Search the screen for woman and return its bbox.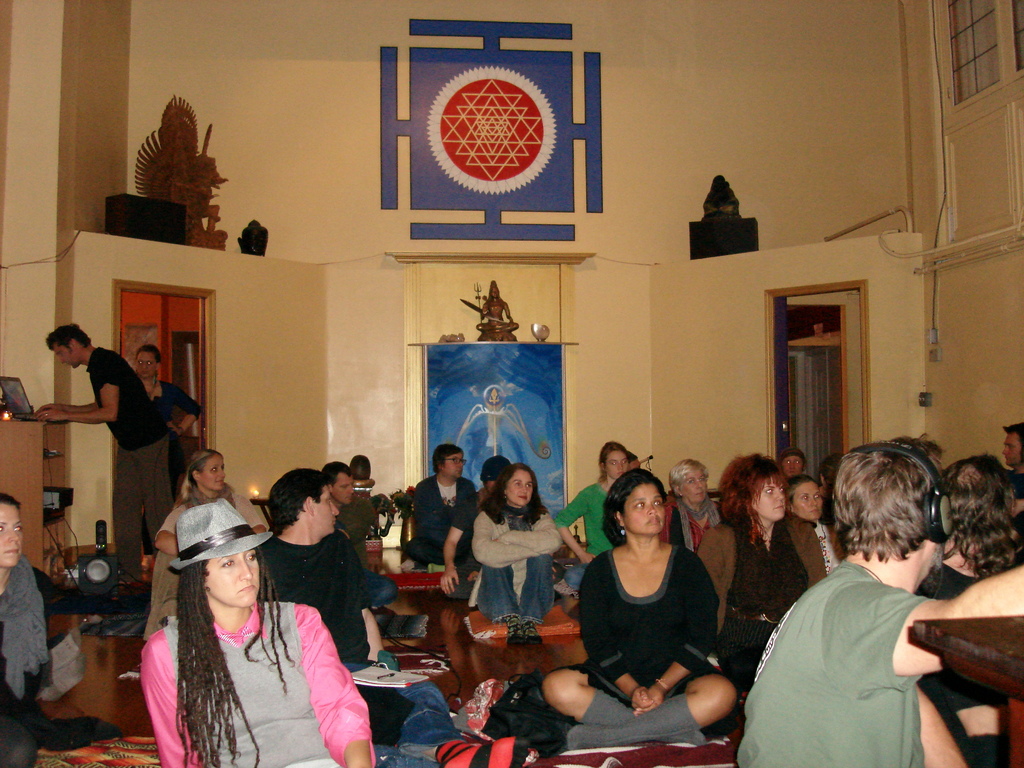
Found: box=[135, 348, 209, 570].
